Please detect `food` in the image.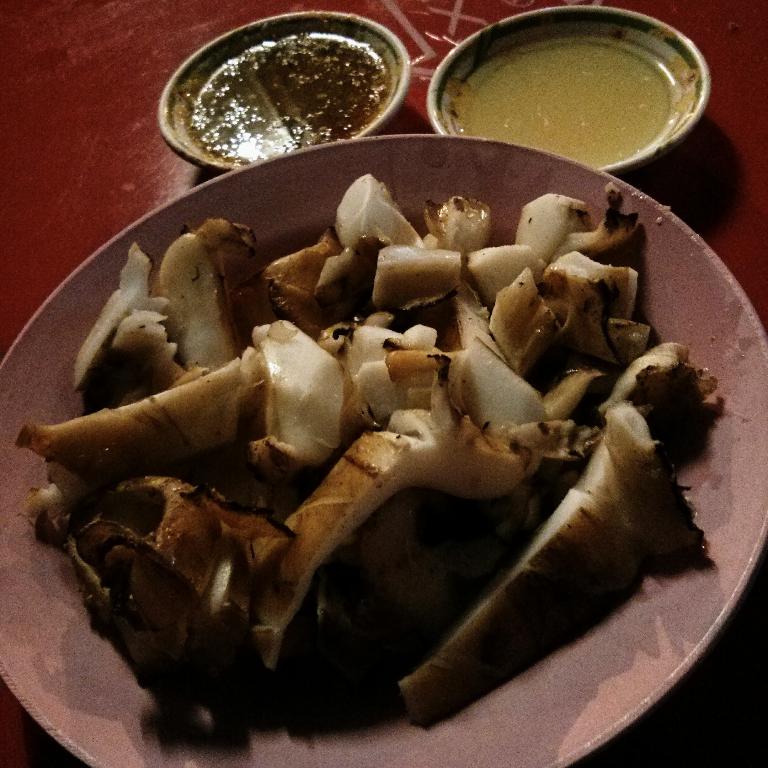
pyautogui.locateOnScreen(39, 161, 720, 728).
